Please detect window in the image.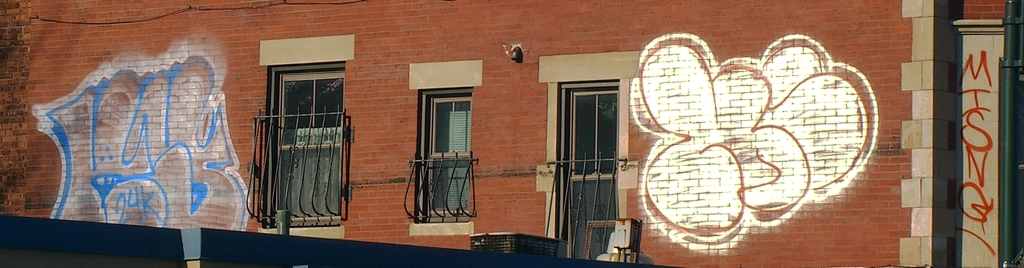
select_region(244, 62, 346, 226).
